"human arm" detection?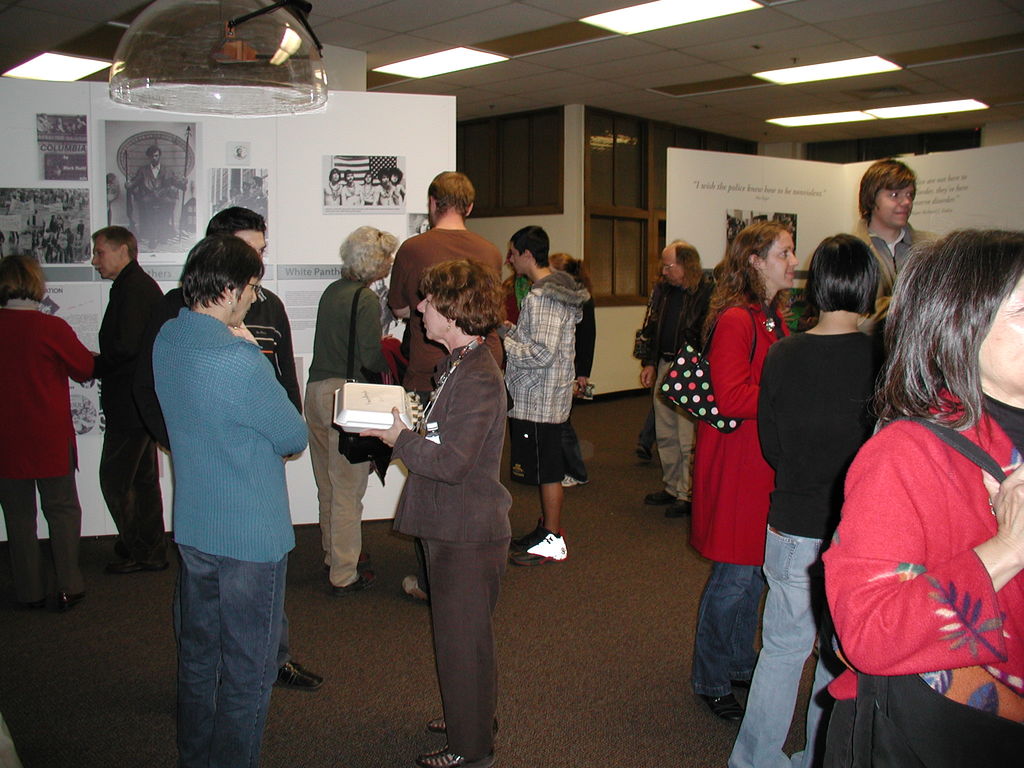
(709,321,758,421)
